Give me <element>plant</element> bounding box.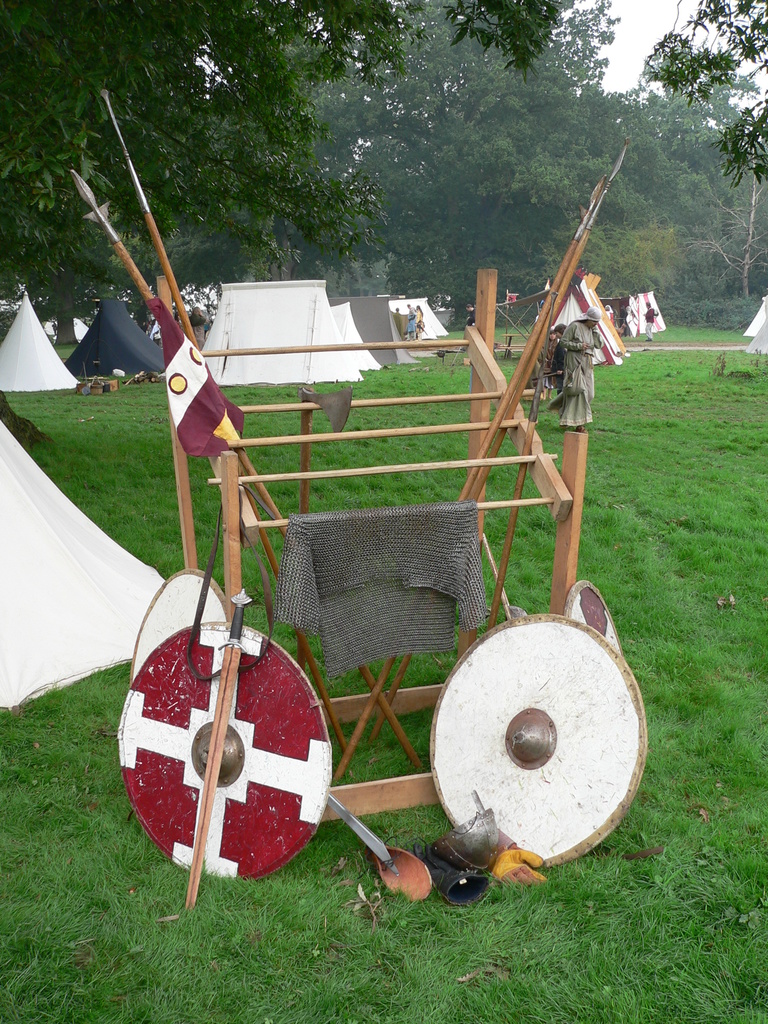
rect(708, 340, 735, 391).
